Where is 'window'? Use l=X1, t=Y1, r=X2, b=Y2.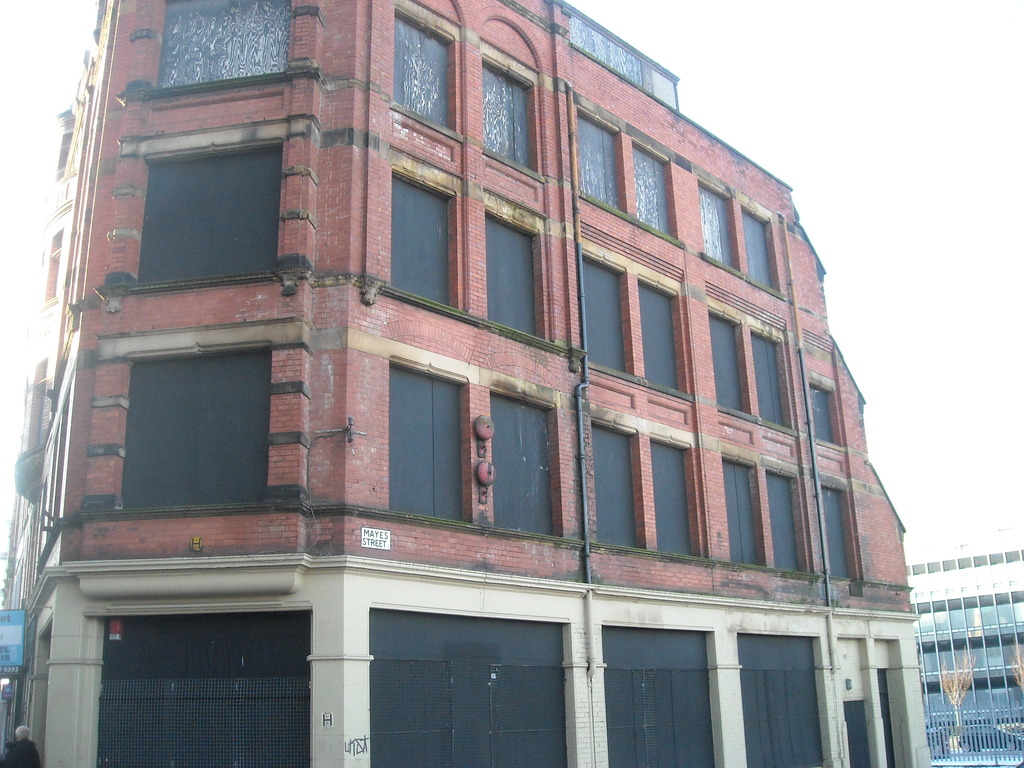
l=99, t=625, r=312, b=767.
